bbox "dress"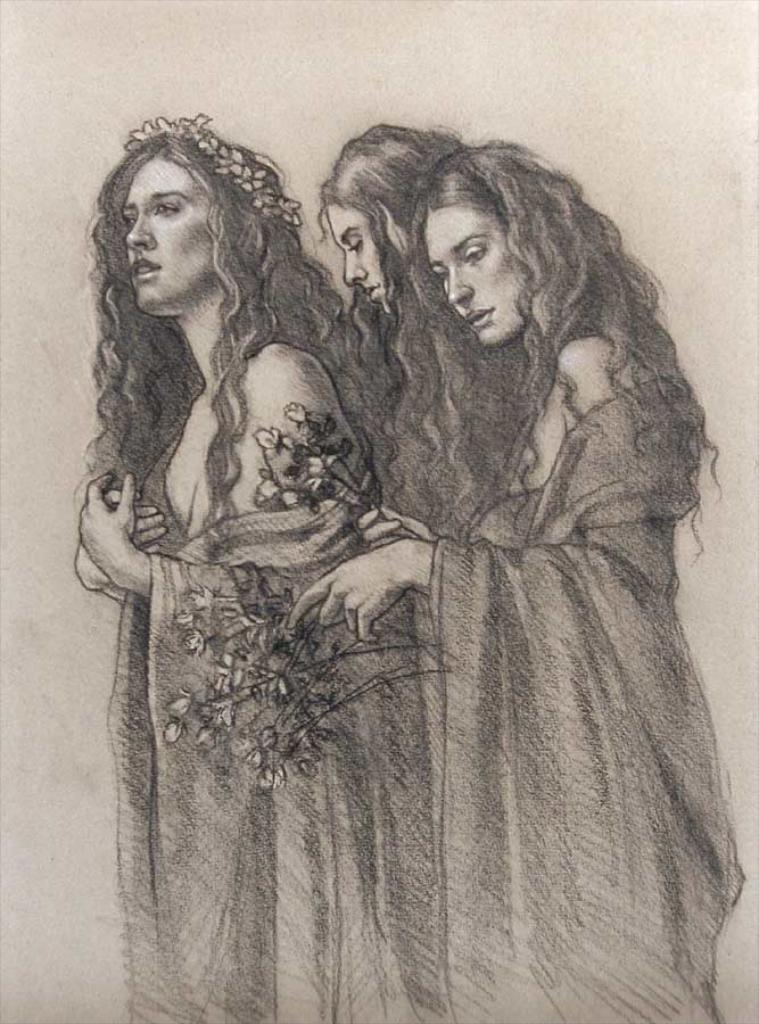
{"left": 391, "top": 369, "right": 734, "bottom": 1017}
